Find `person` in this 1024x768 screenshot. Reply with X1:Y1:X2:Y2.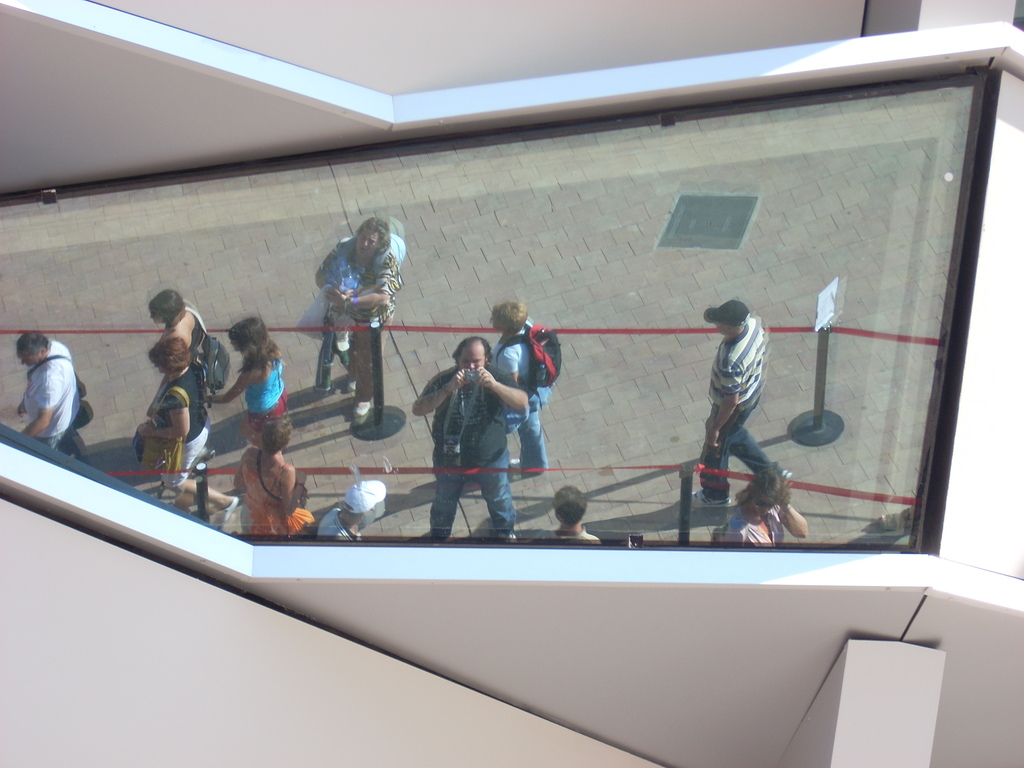
326:219:404:424.
